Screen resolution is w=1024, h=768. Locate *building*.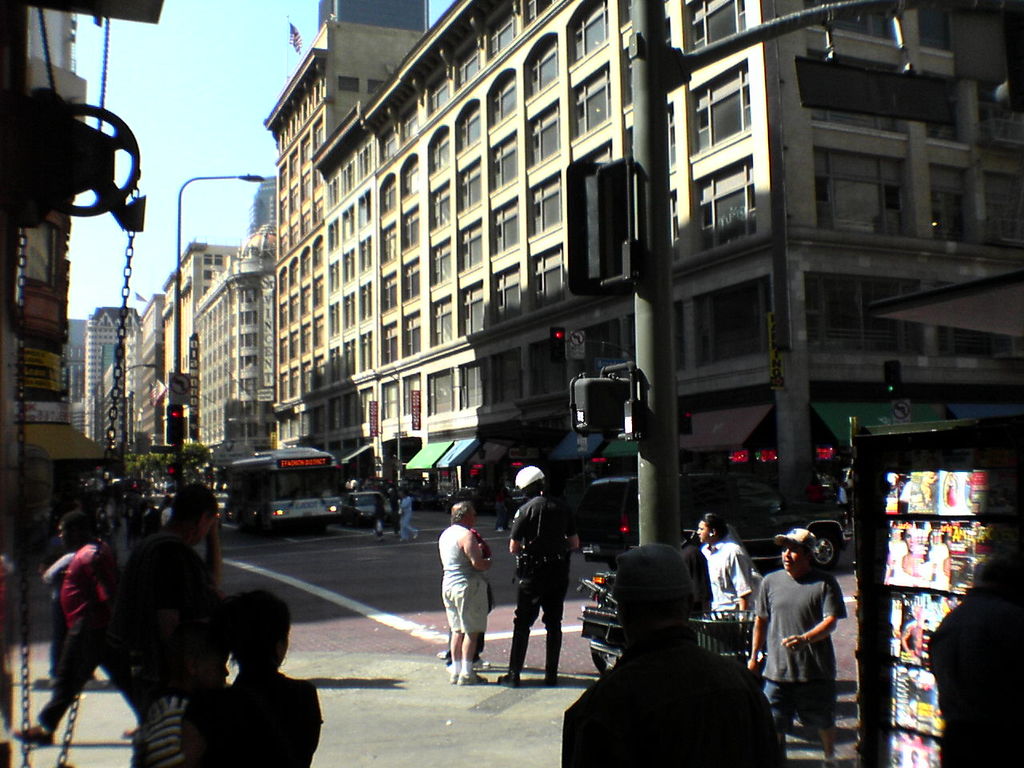
locate(265, 16, 426, 448).
